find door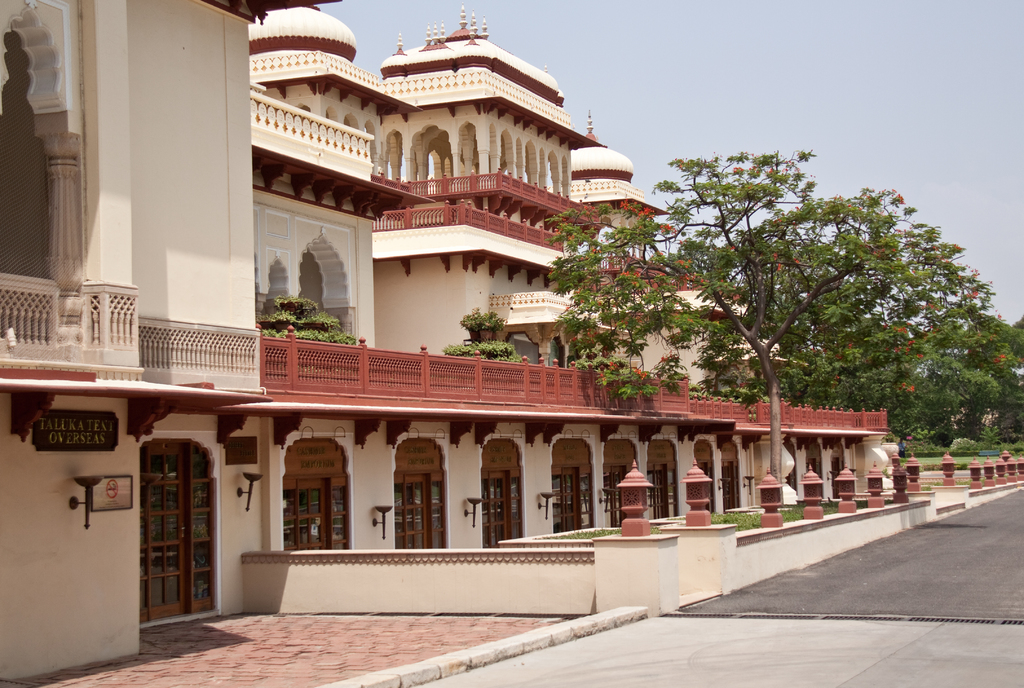
bbox=(550, 440, 593, 530)
